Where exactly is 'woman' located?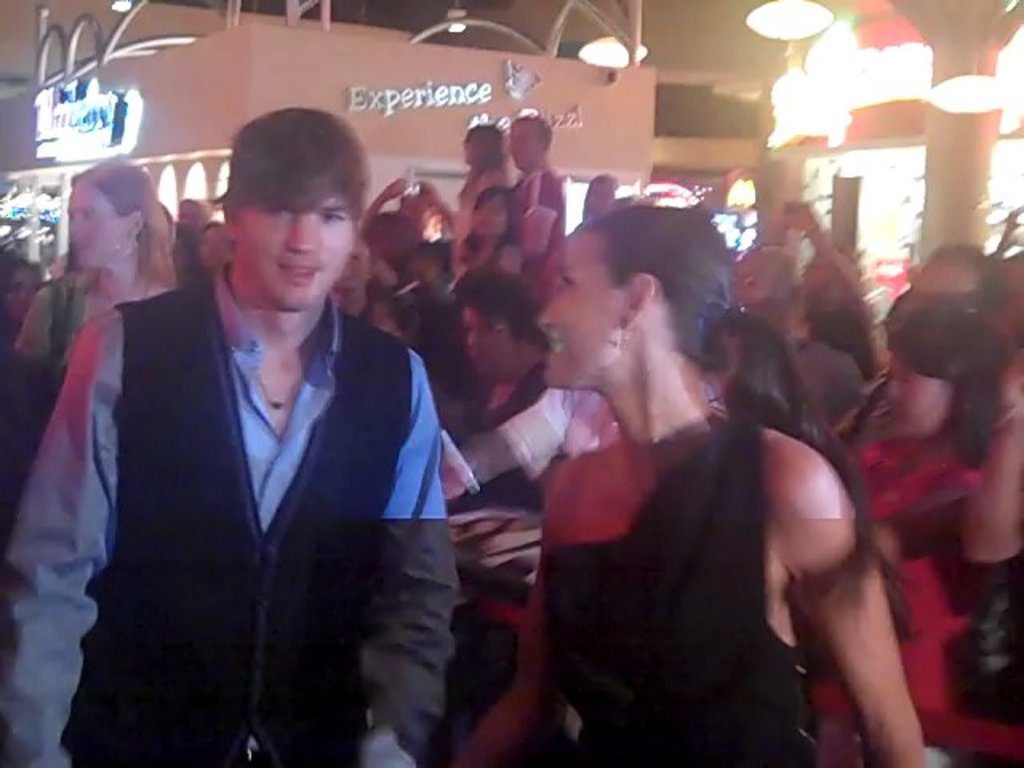
Its bounding box is crop(453, 179, 520, 294).
